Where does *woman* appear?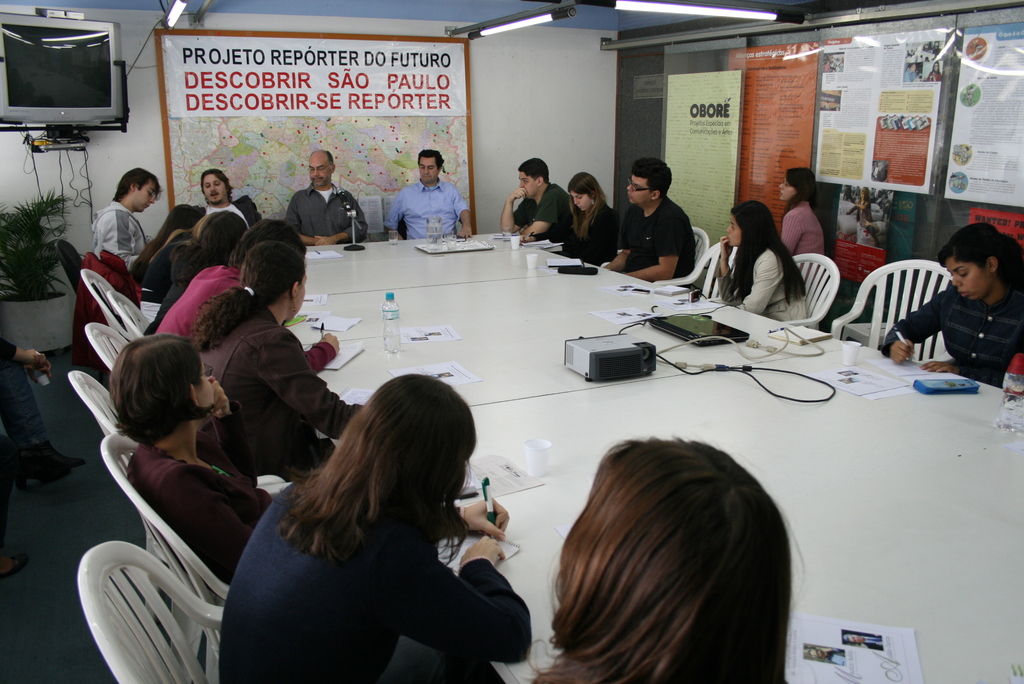
Appears at x1=531, y1=436, x2=796, y2=683.
